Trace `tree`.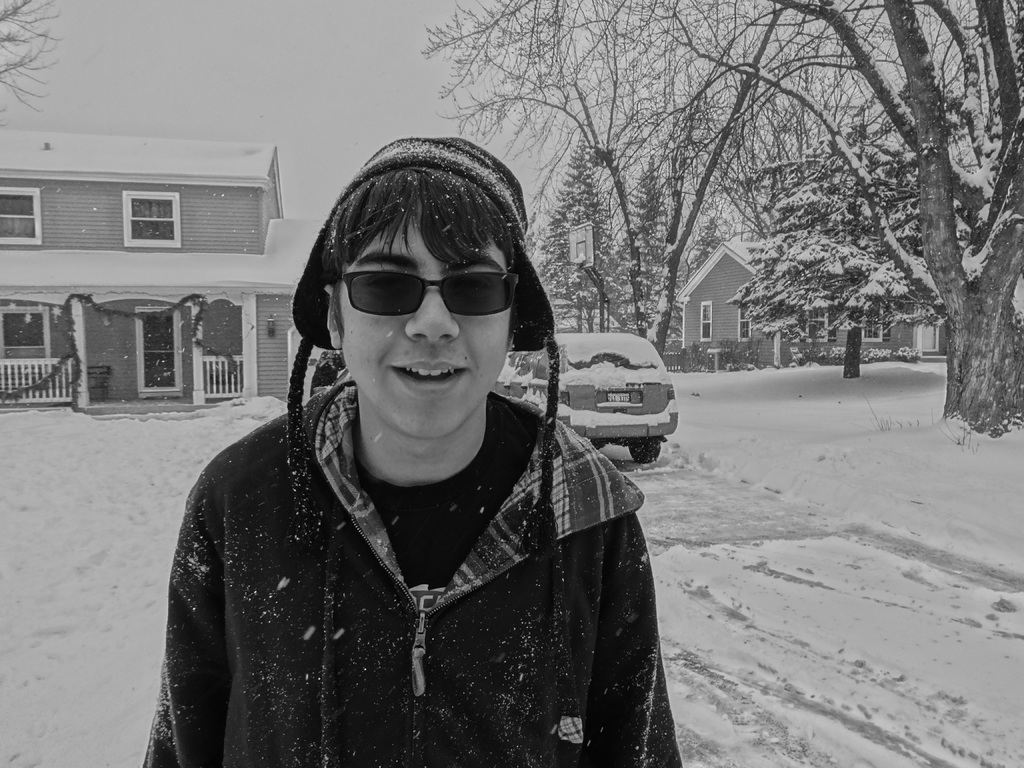
Traced to {"x1": 413, "y1": 0, "x2": 768, "y2": 358}.
